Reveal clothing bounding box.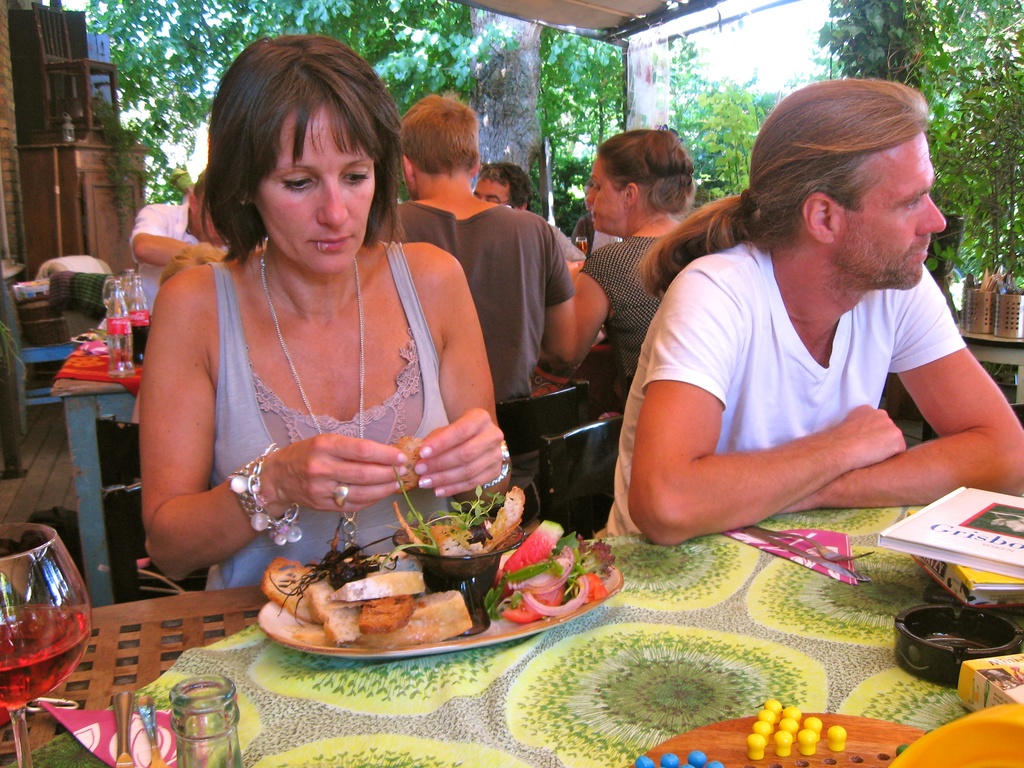
Revealed: locate(138, 205, 476, 581).
